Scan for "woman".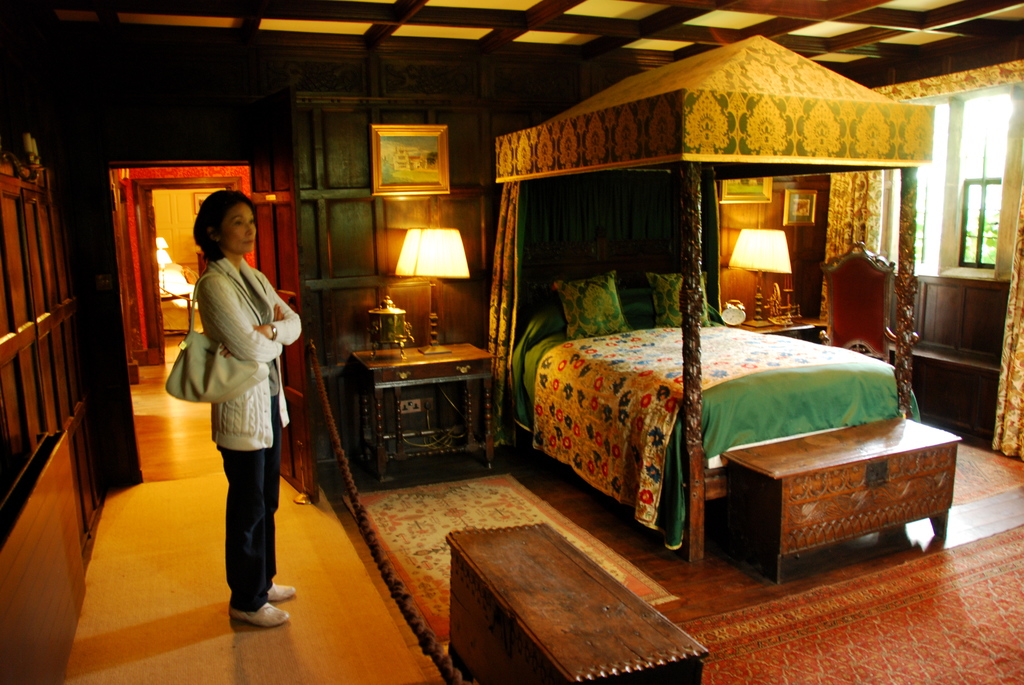
Scan result: BBox(212, 193, 301, 624).
